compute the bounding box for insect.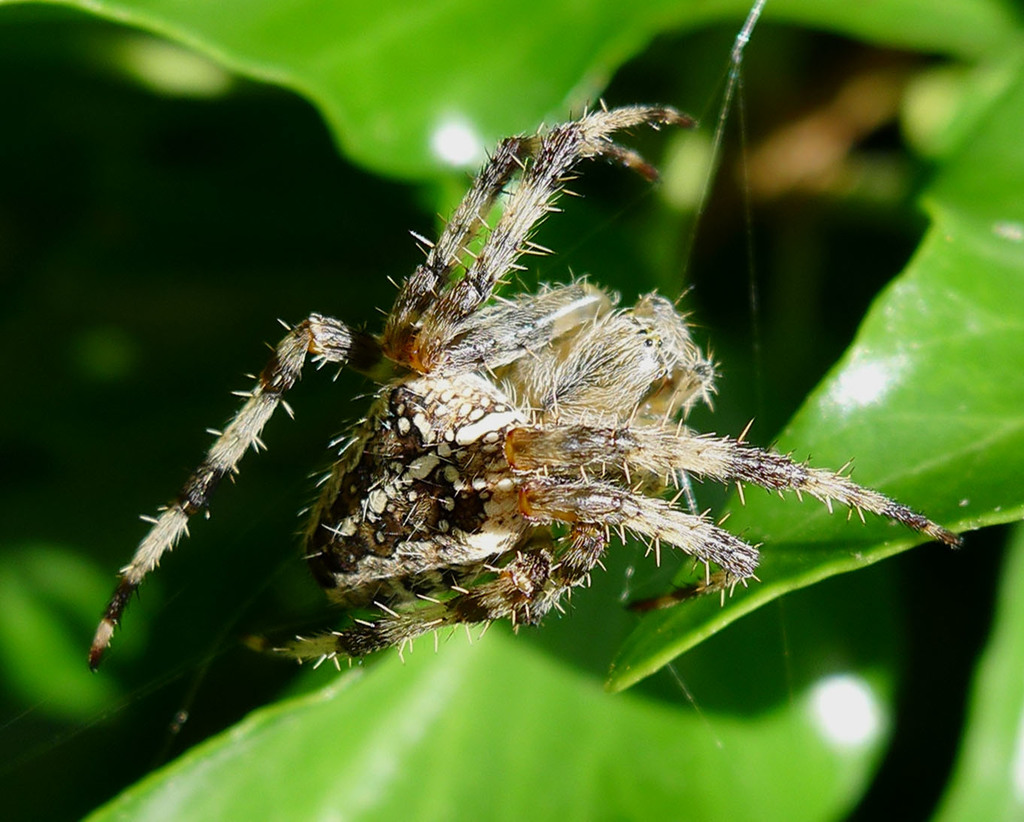
(85,102,975,677).
